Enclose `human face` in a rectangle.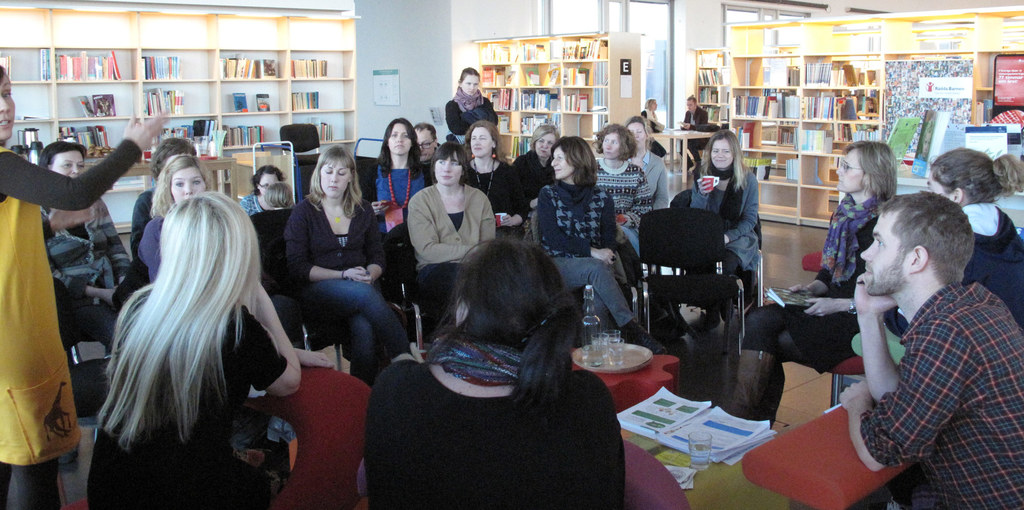
l=168, t=171, r=205, b=204.
